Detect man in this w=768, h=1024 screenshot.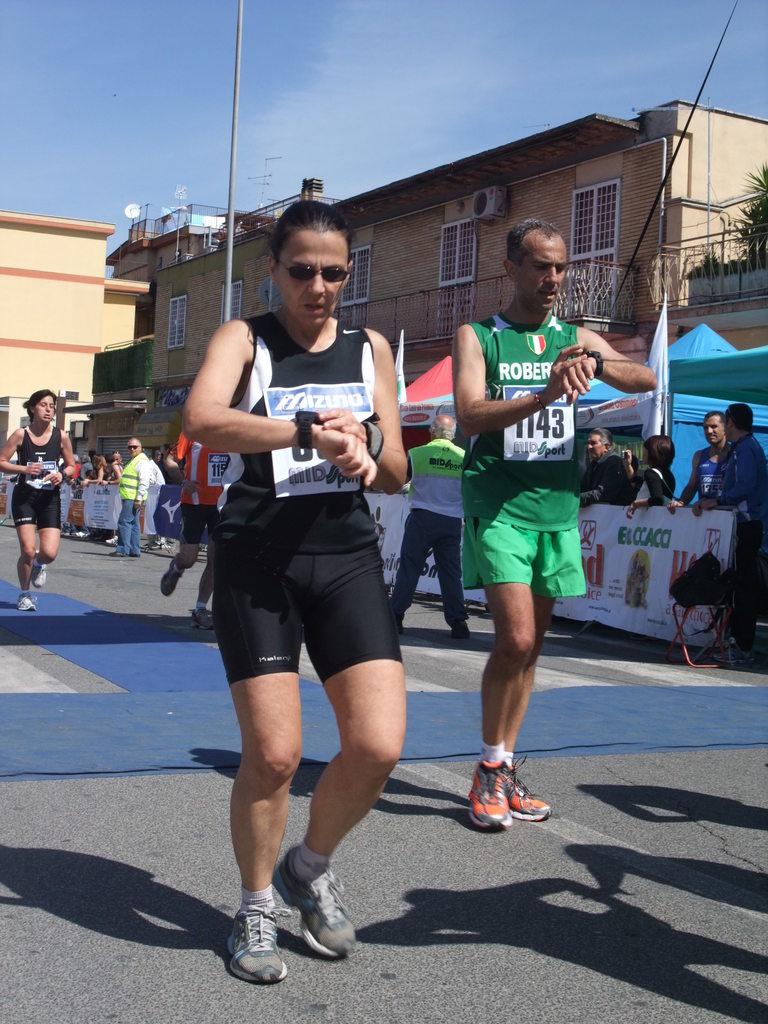
Detection: <region>110, 428, 159, 564</region>.
